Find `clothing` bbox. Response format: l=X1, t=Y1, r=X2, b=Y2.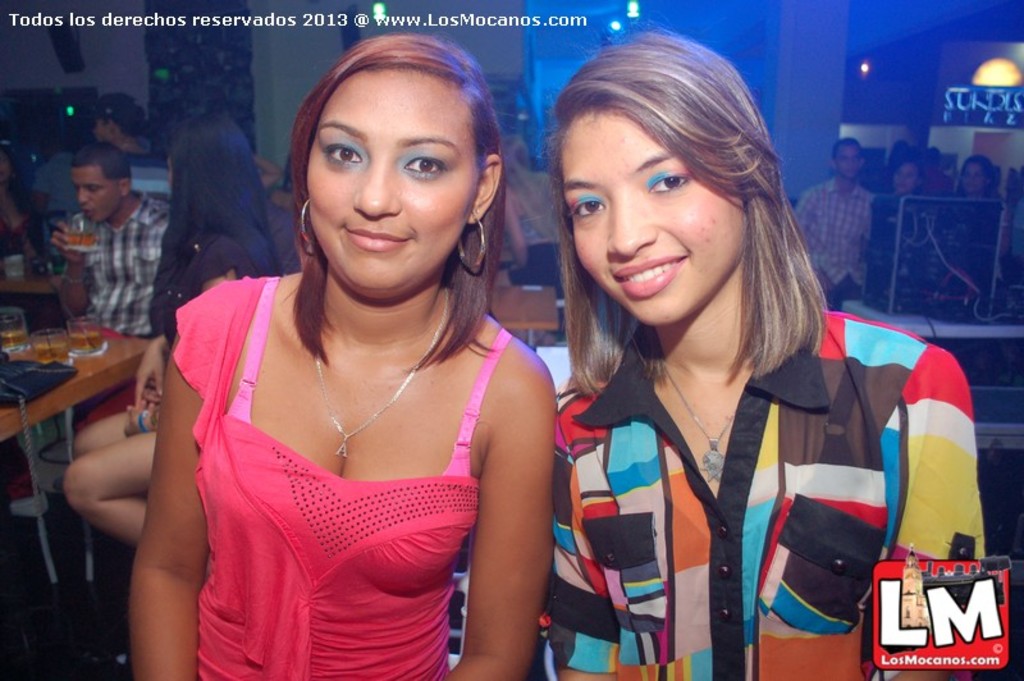
l=68, t=180, r=168, b=342.
